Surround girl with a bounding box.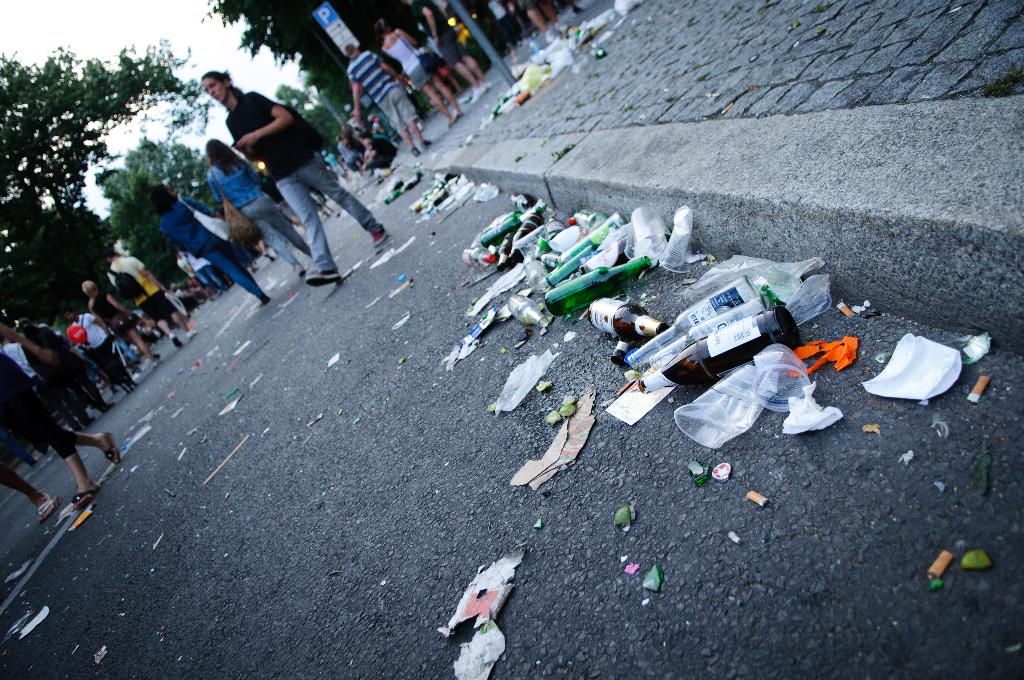
156, 179, 266, 303.
